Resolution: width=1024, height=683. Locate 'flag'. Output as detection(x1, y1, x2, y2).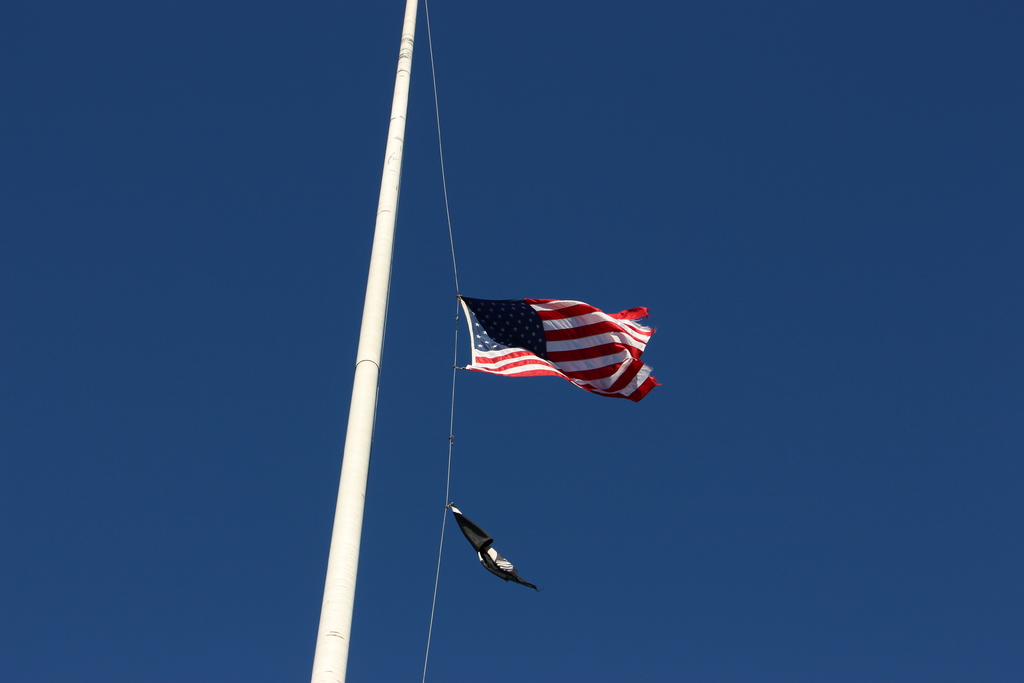
detection(456, 297, 662, 400).
